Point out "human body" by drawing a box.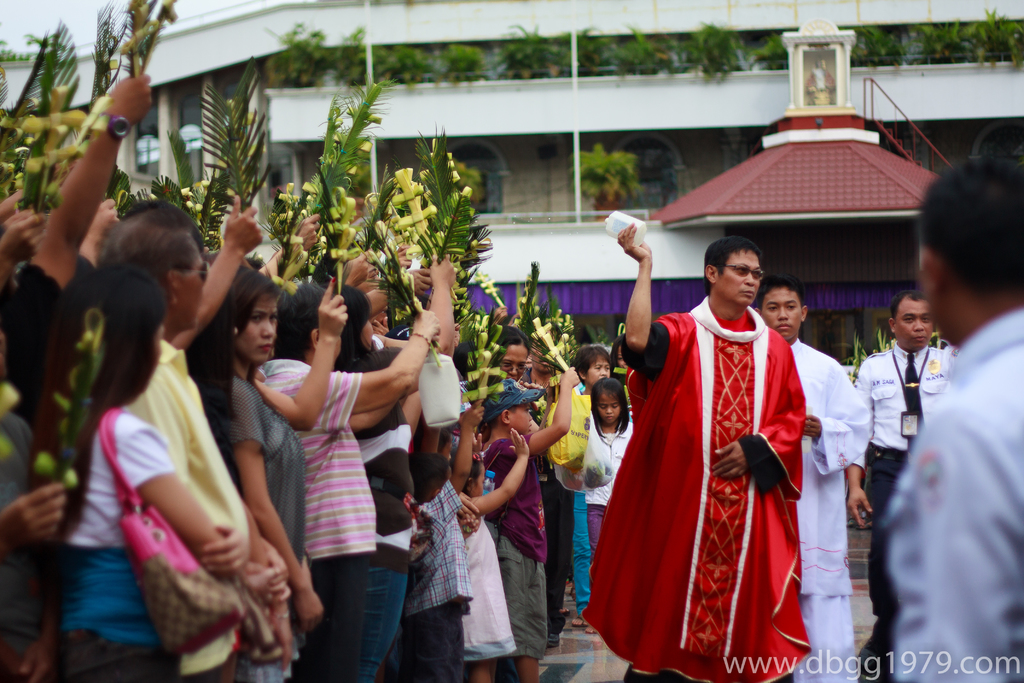
<box>886,306,1023,682</box>.
